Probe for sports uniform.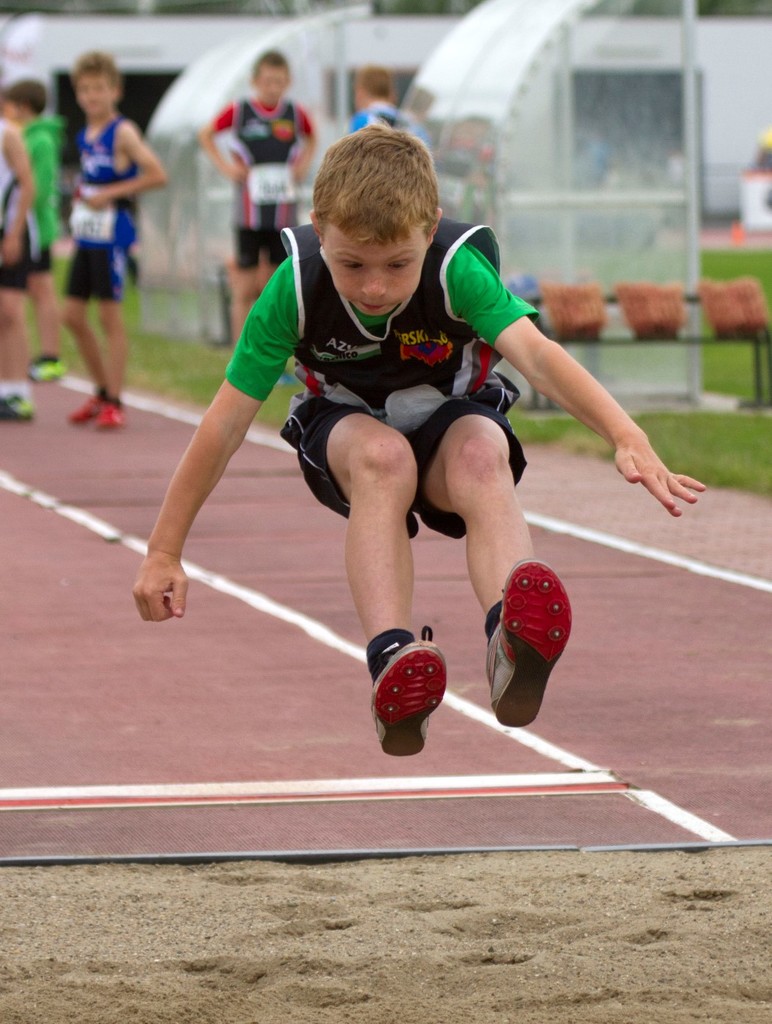
Probe result: x1=11, y1=123, x2=62, y2=379.
